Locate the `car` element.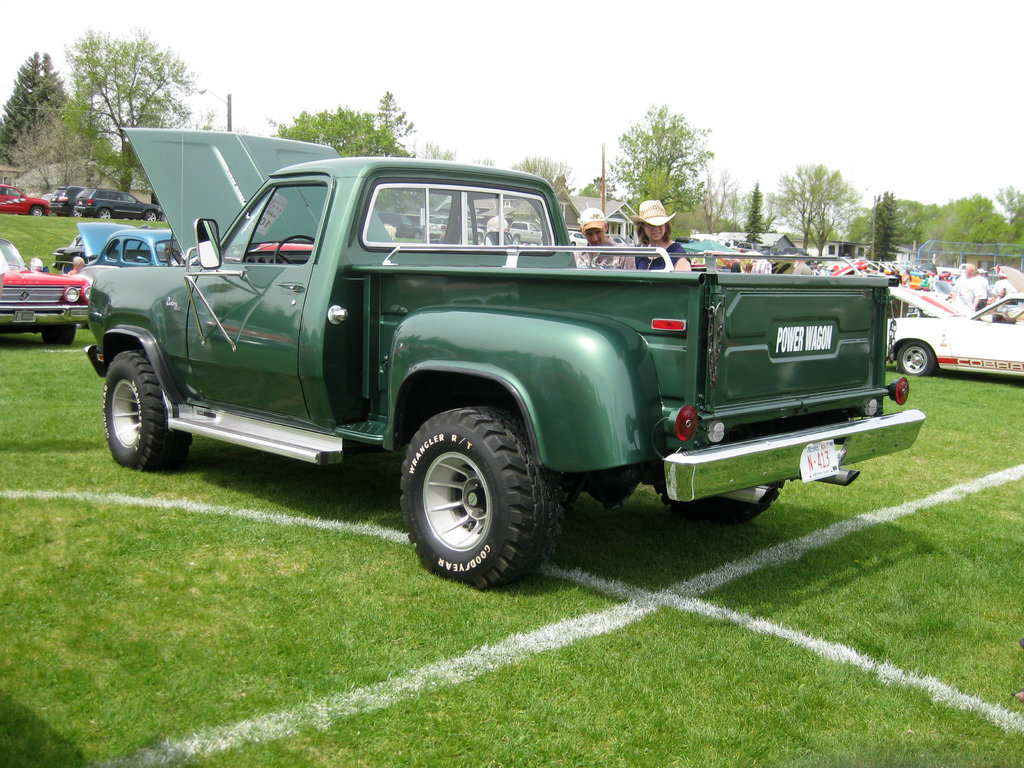
Element bbox: <region>84, 152, 934, 591</region>.
